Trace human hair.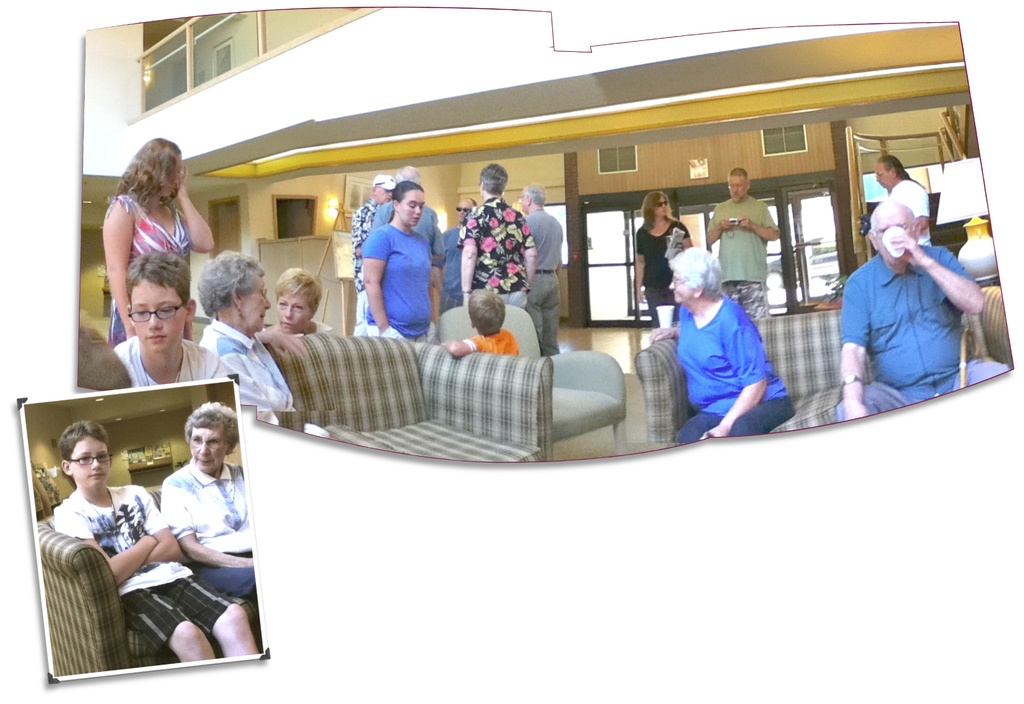
Traced to [x1=668, y1=243, x2=720, y2=299].
